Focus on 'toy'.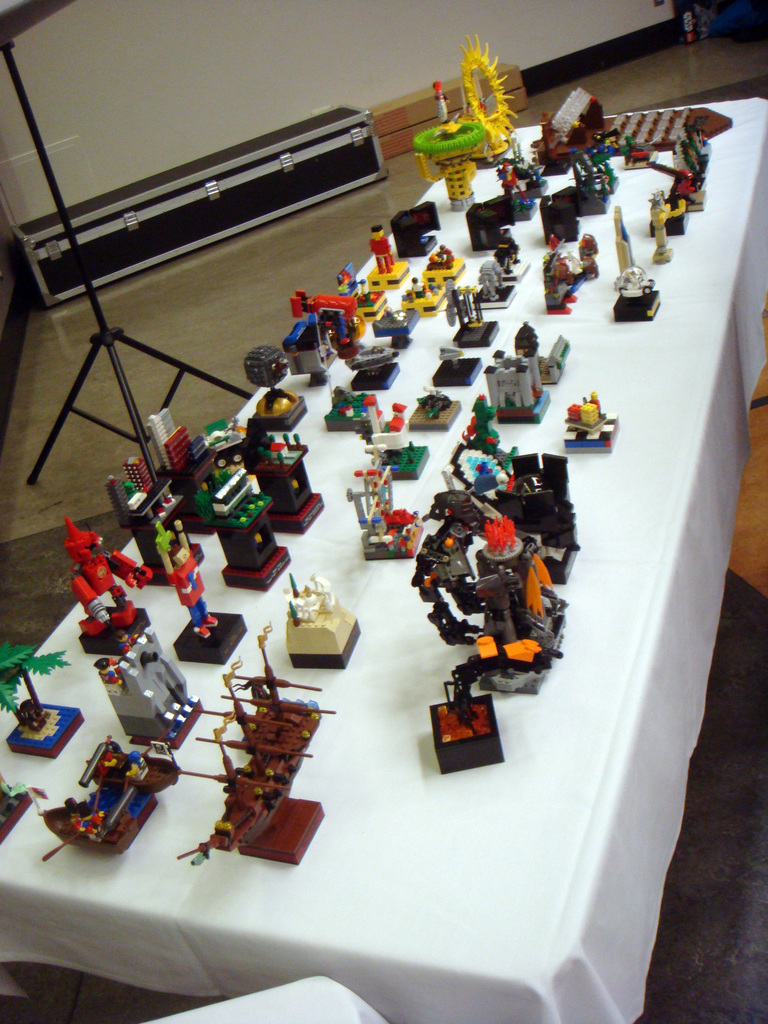
Focused at select_region(607, 199, 666, 319).
